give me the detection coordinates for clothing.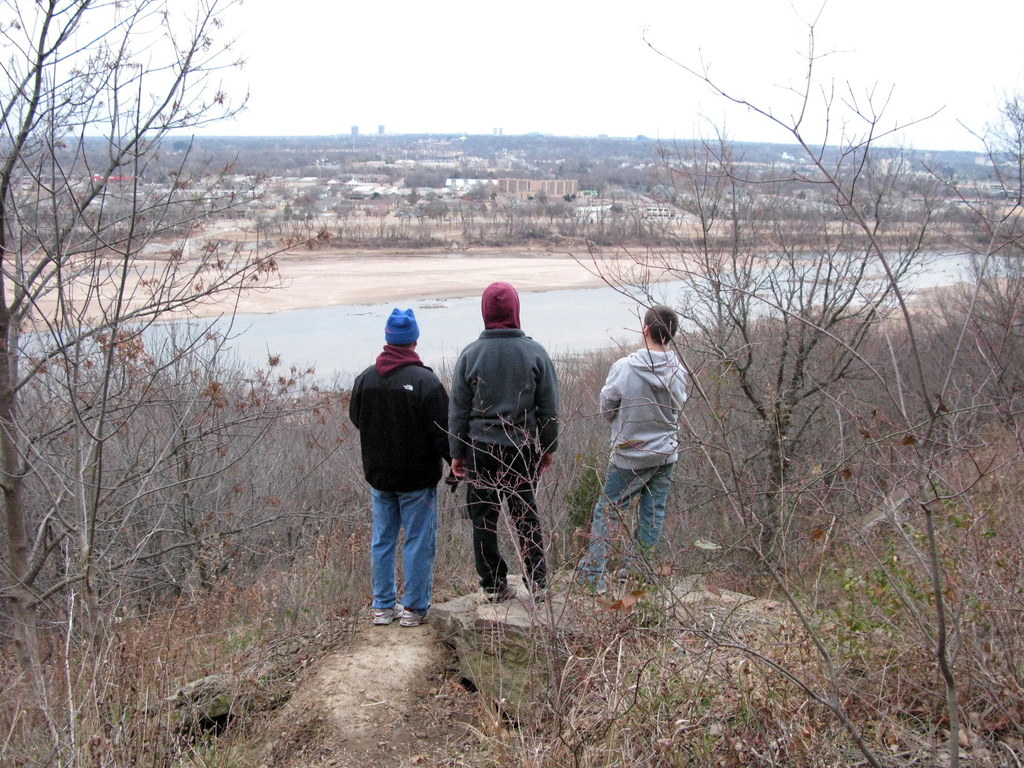
446/270/563/596.
